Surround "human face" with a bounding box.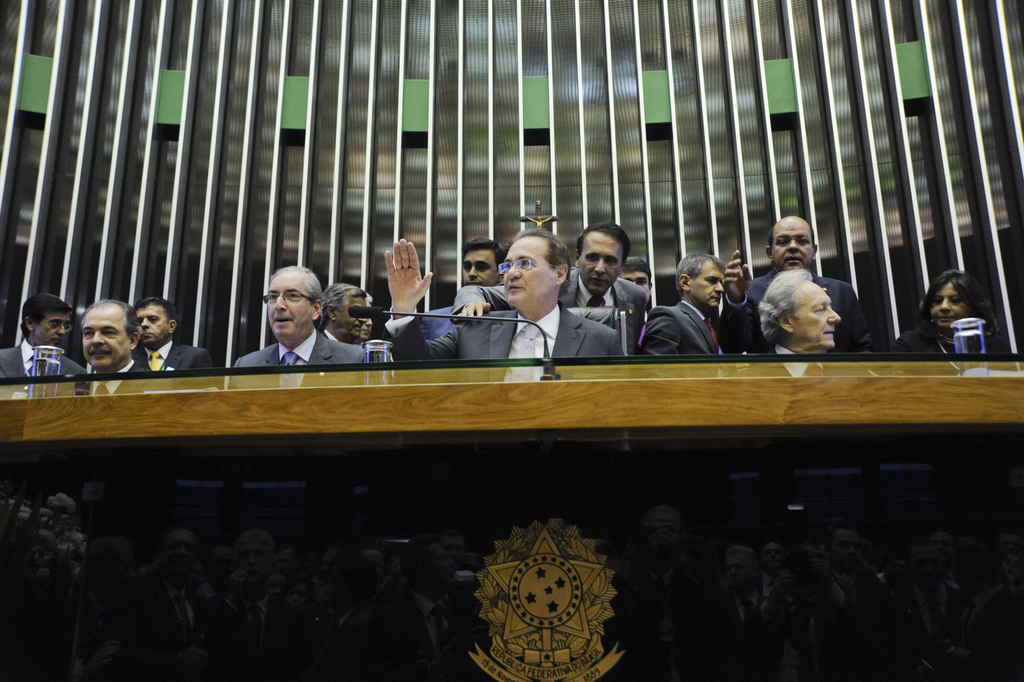
794 283 843 352.
